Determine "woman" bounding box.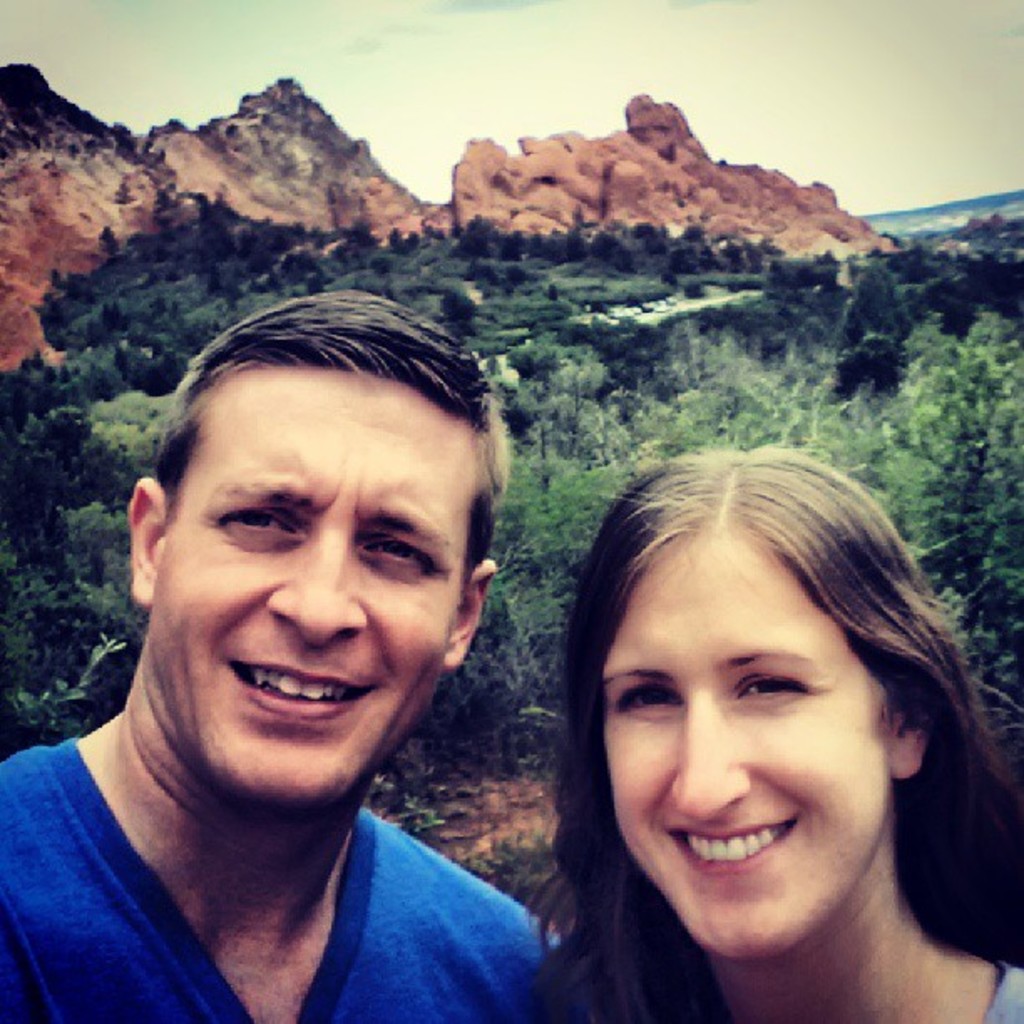
Determined: bbox=[494, 463, 1023, 994].
